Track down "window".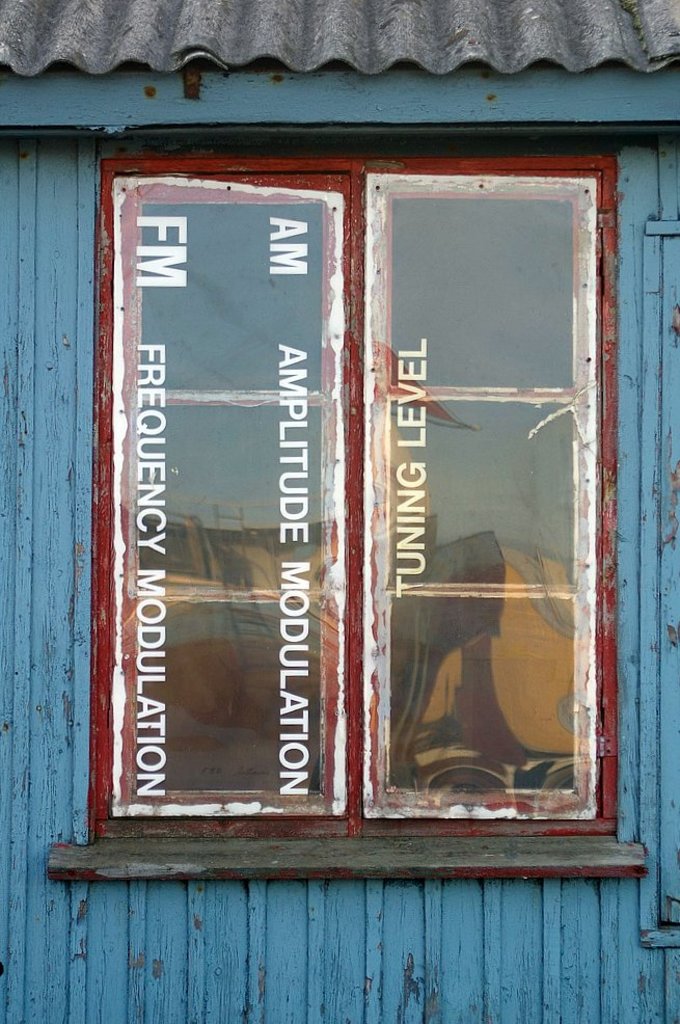
Tracked to crop(43, 85, 648, 927).
